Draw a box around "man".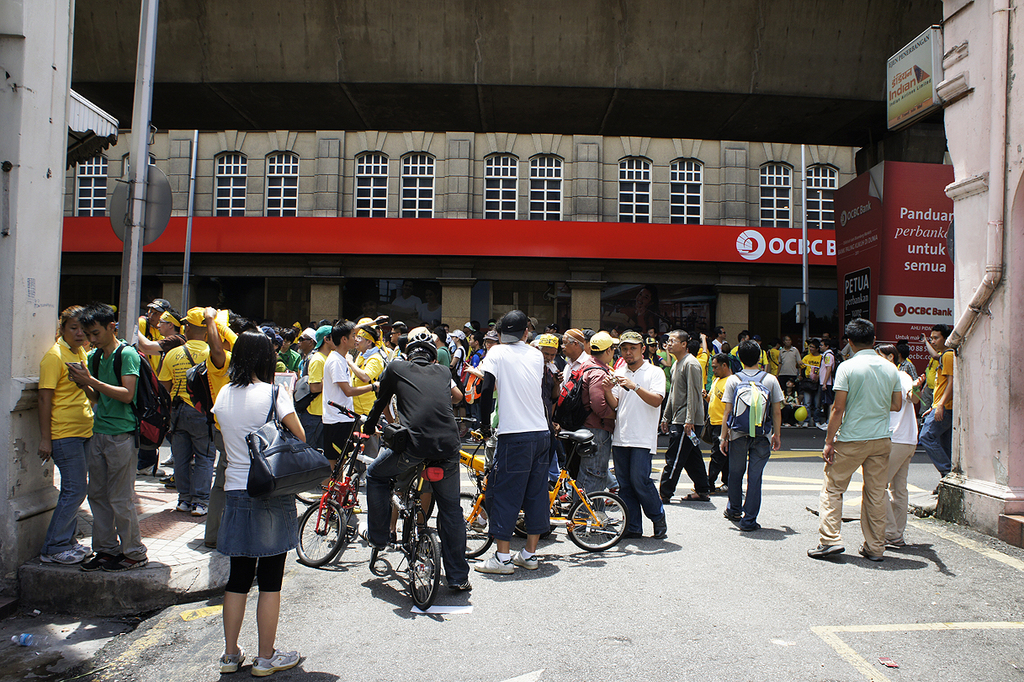
select_region(134, 304, 179, 486).
